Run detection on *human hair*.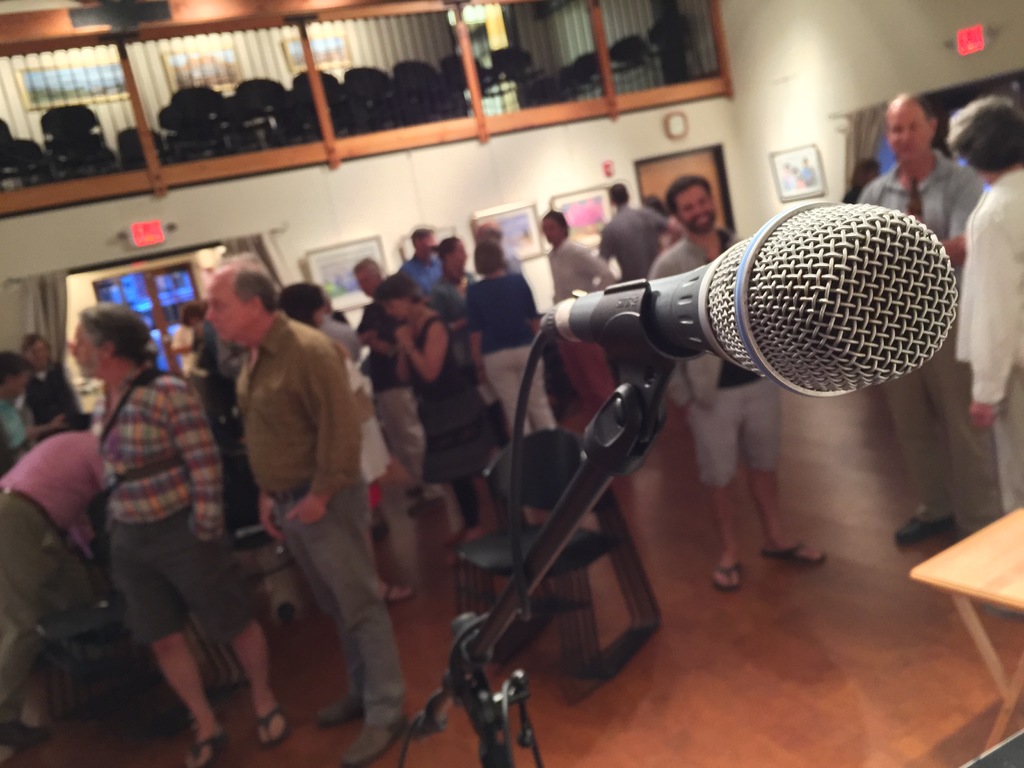
Result: bbox=(667, 175, 710, 221).
